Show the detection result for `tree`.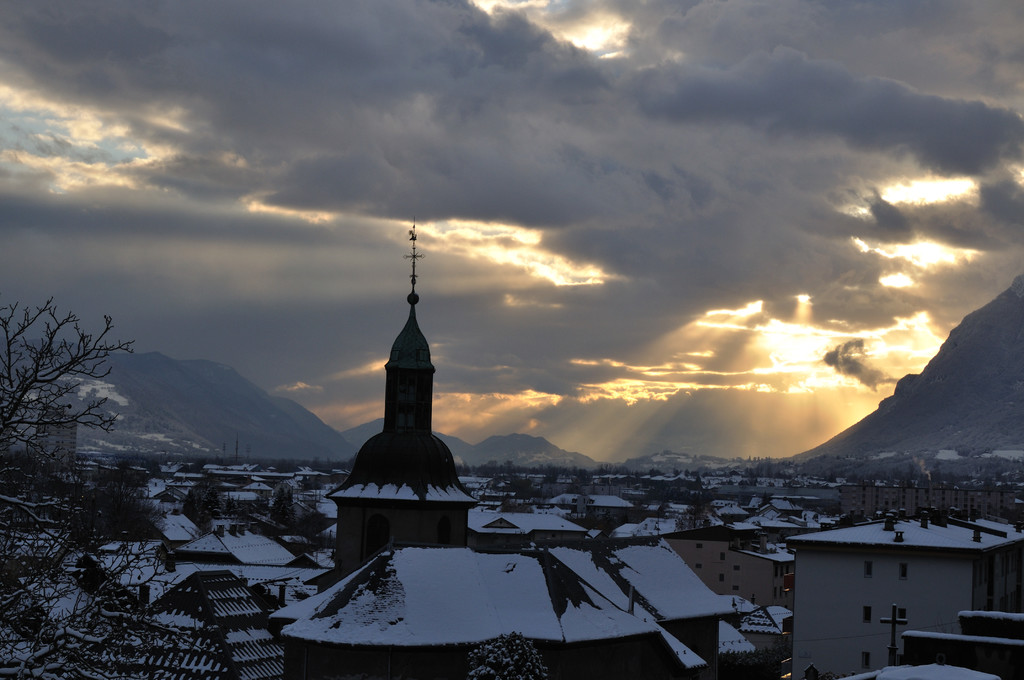
[x1=270, y1=457, x2=295, y2=475].
